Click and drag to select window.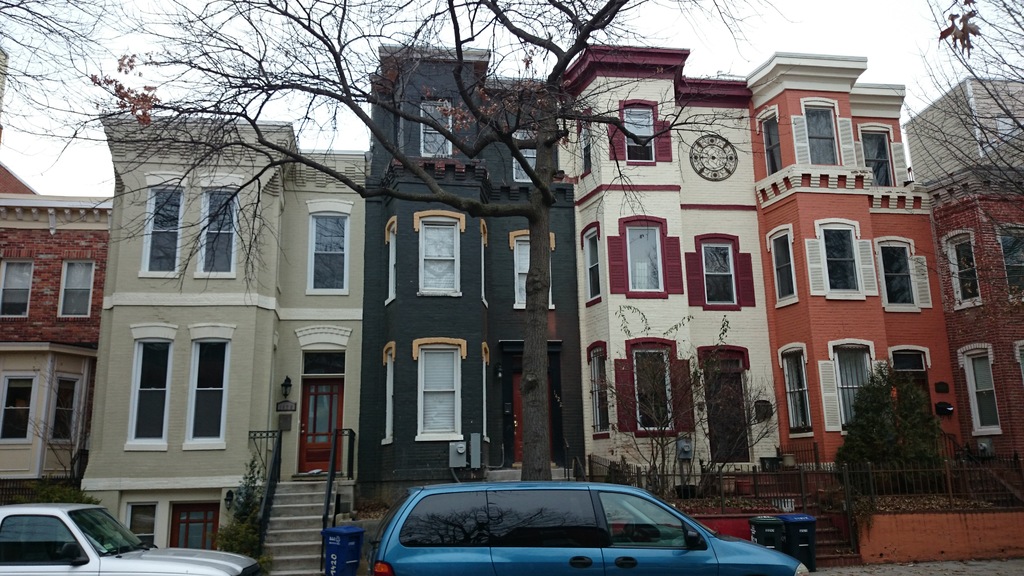
Selection: (699,239,737,314).
